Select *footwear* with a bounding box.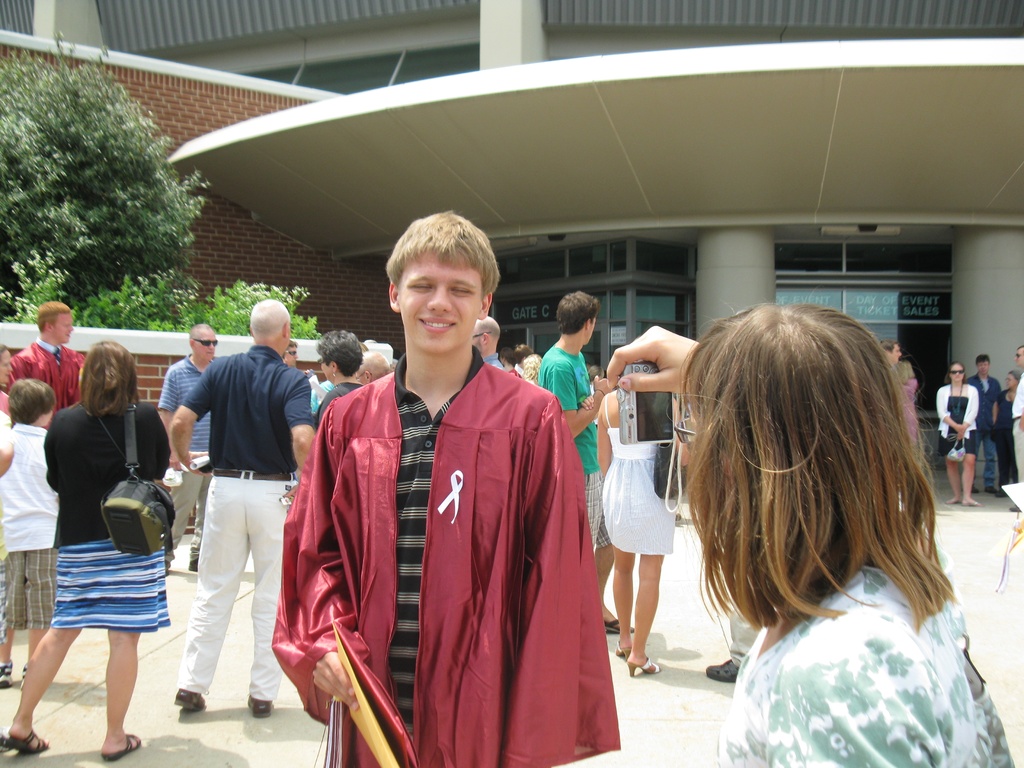
Rect(0, 665, 15, 689).
